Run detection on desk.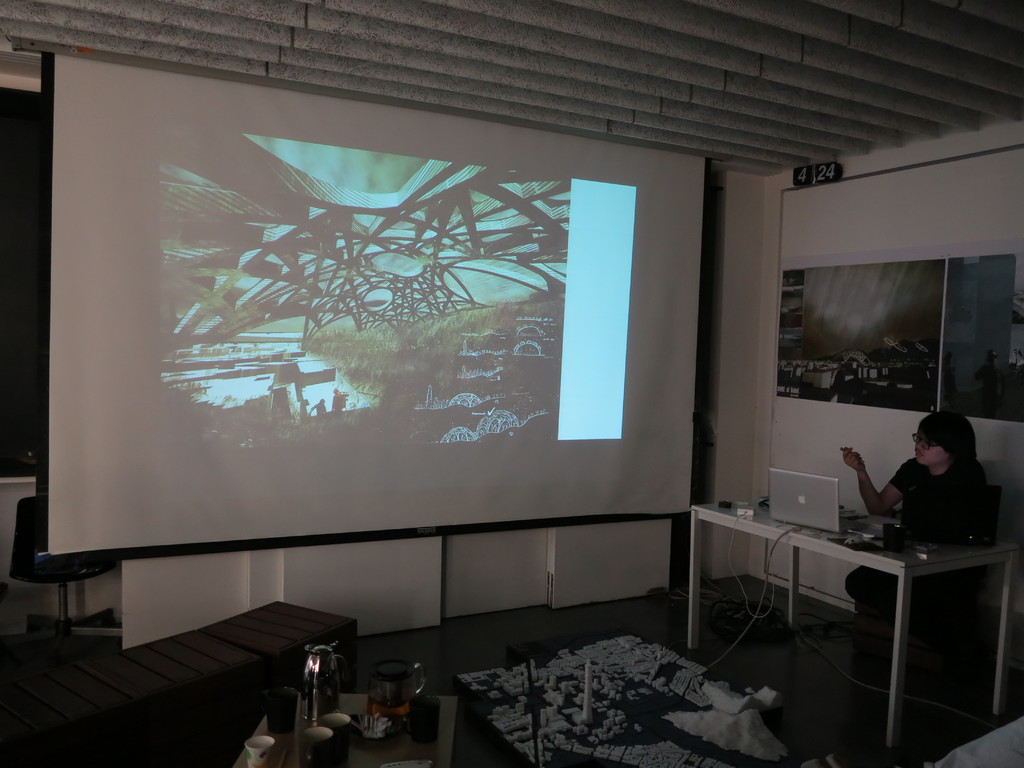
Result: Rect(687, 484, 1012, 741).
